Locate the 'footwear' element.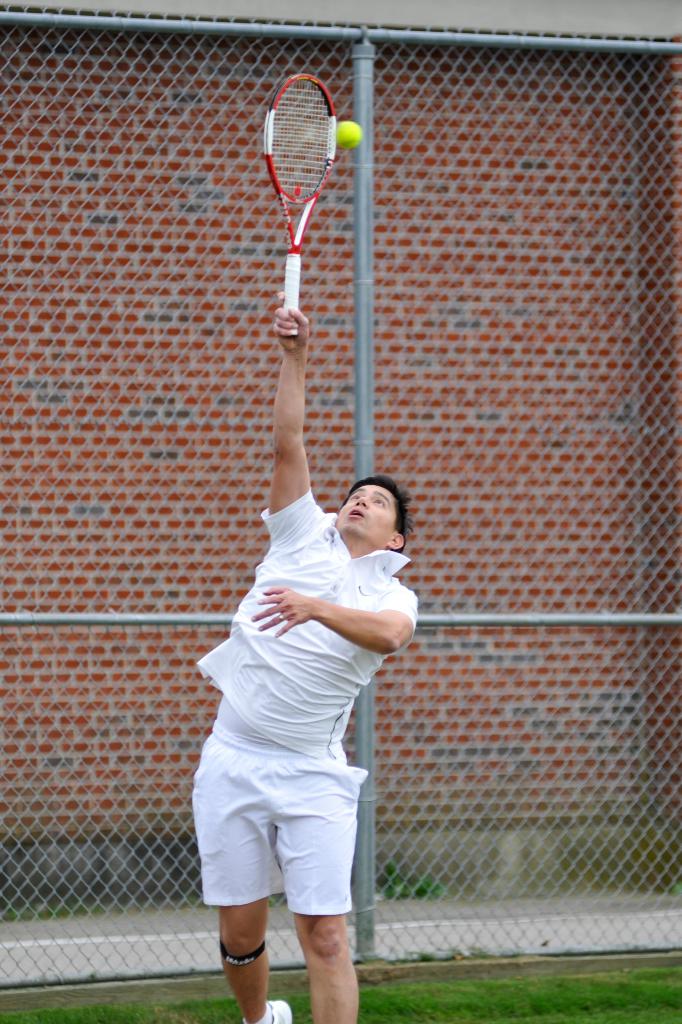
Element bbox: 246/996/292/1023.
